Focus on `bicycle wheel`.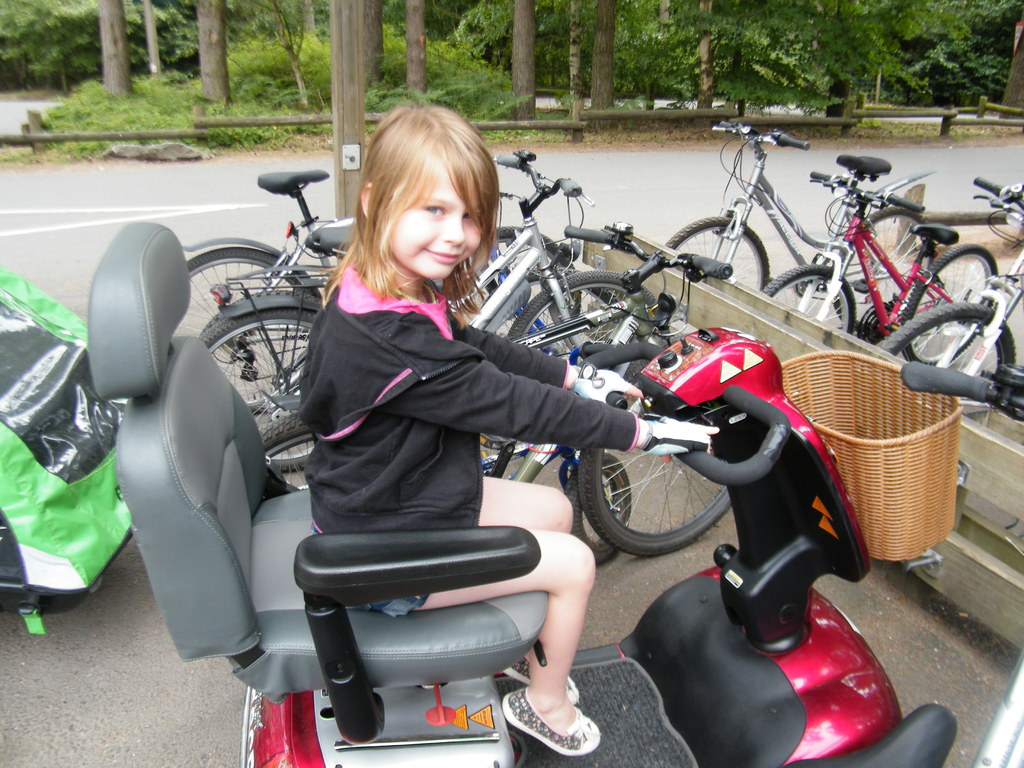
Focused at 262:406:335:487.
